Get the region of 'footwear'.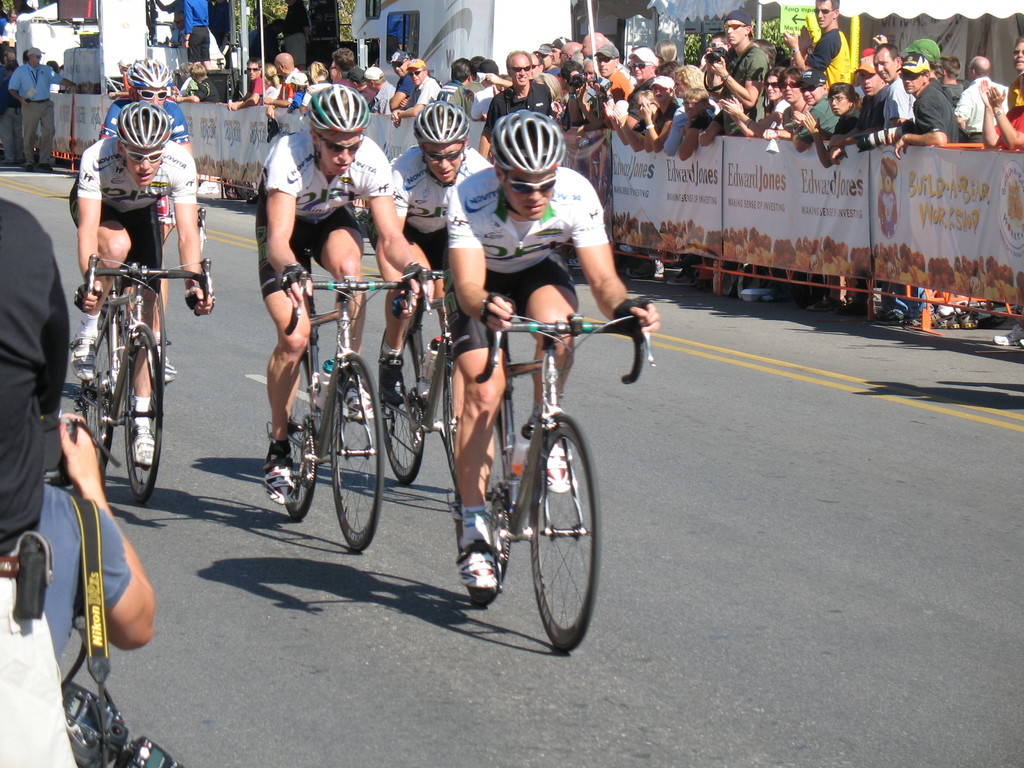
select_region(449, 530, 502, 596).
